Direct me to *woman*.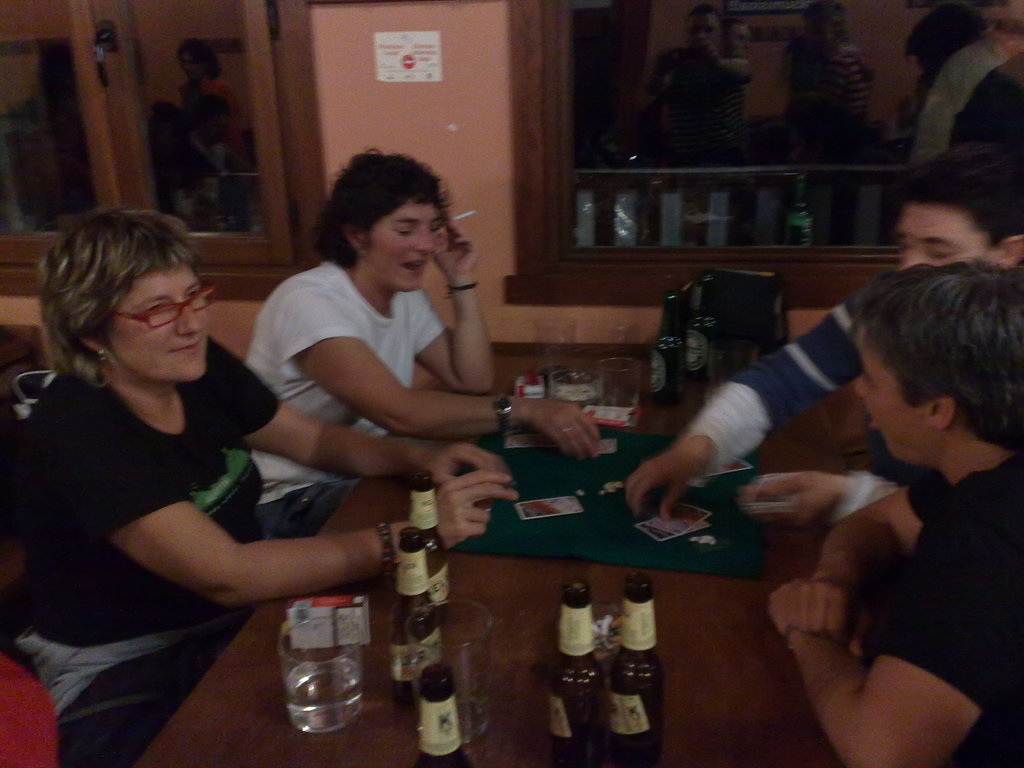
Direction: 0:198:525:767.
